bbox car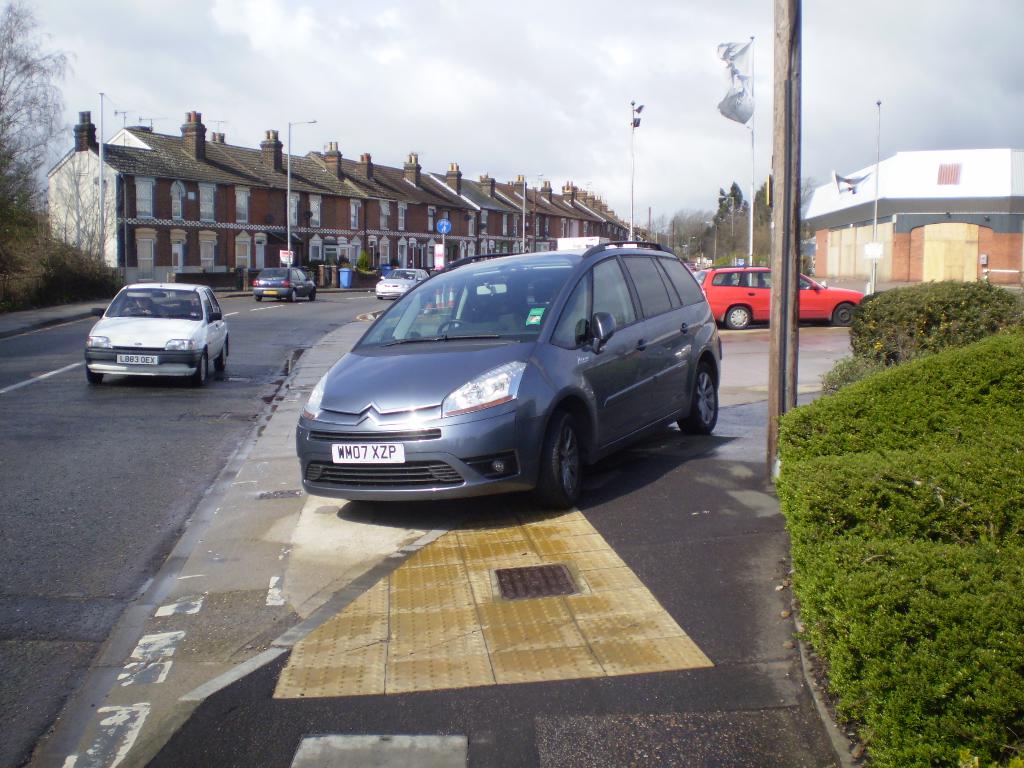
bbox=[378, 266, 433, 298]
